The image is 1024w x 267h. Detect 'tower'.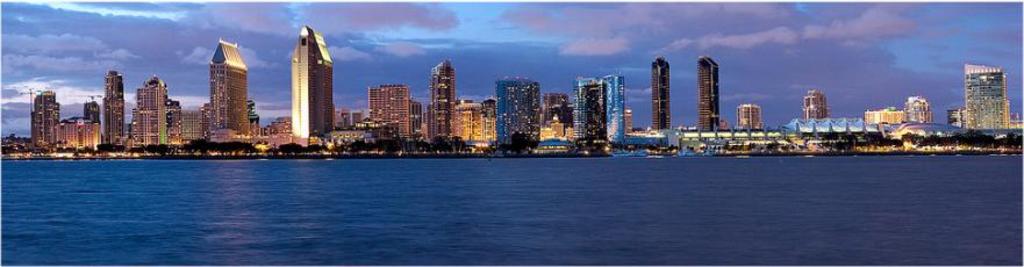
Detection: select_region(272, 0, 329, 138).
